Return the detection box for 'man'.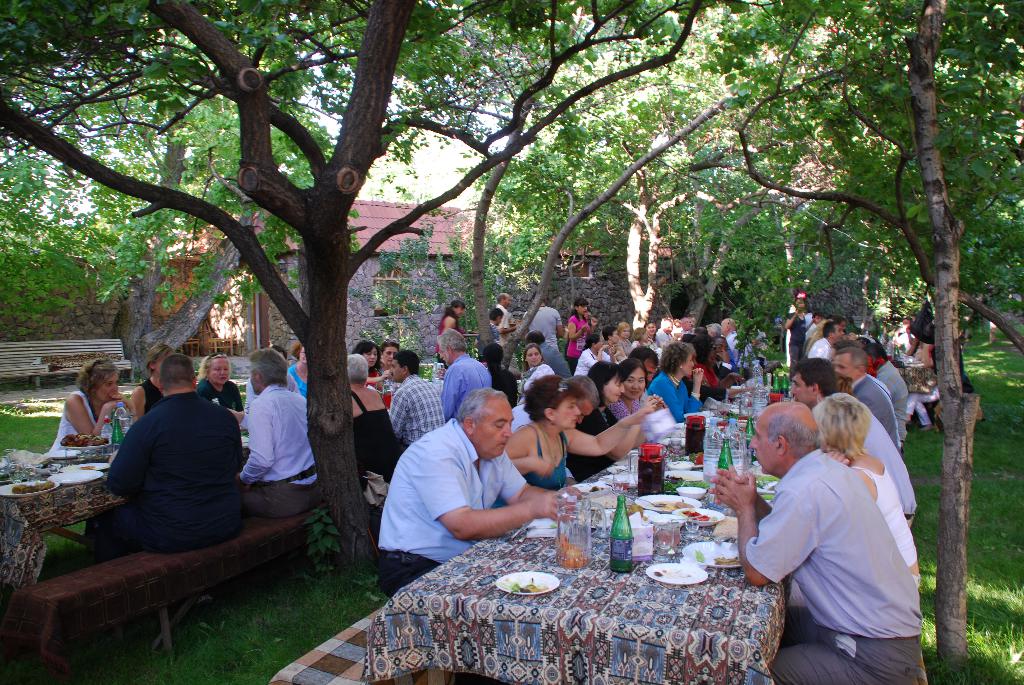
rect(863, 344, 906, 425).
